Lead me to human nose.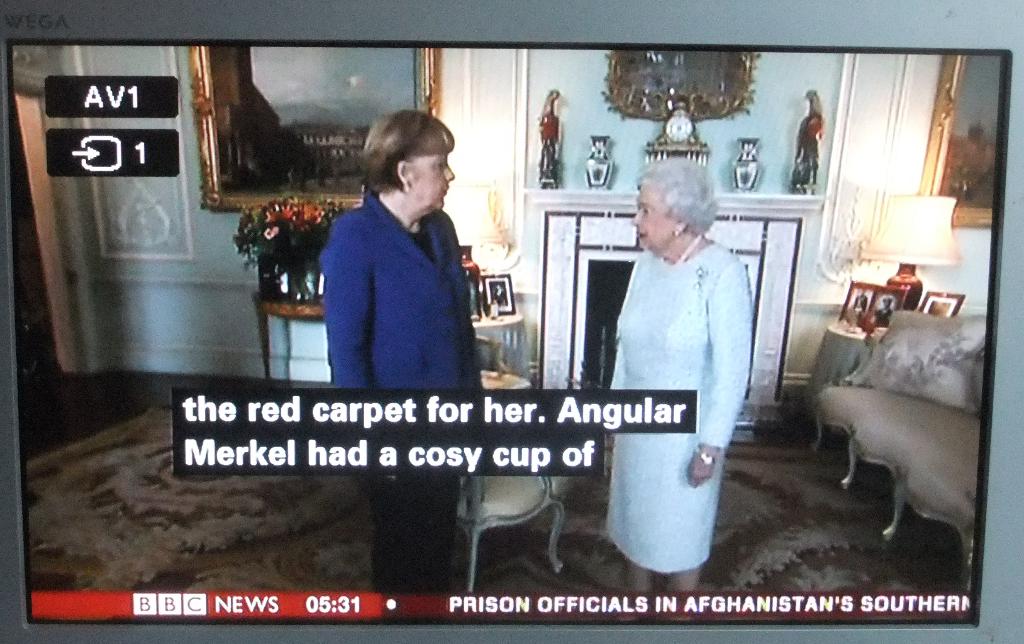
Lead to left=445, top=166, right=452, bottom=179.
